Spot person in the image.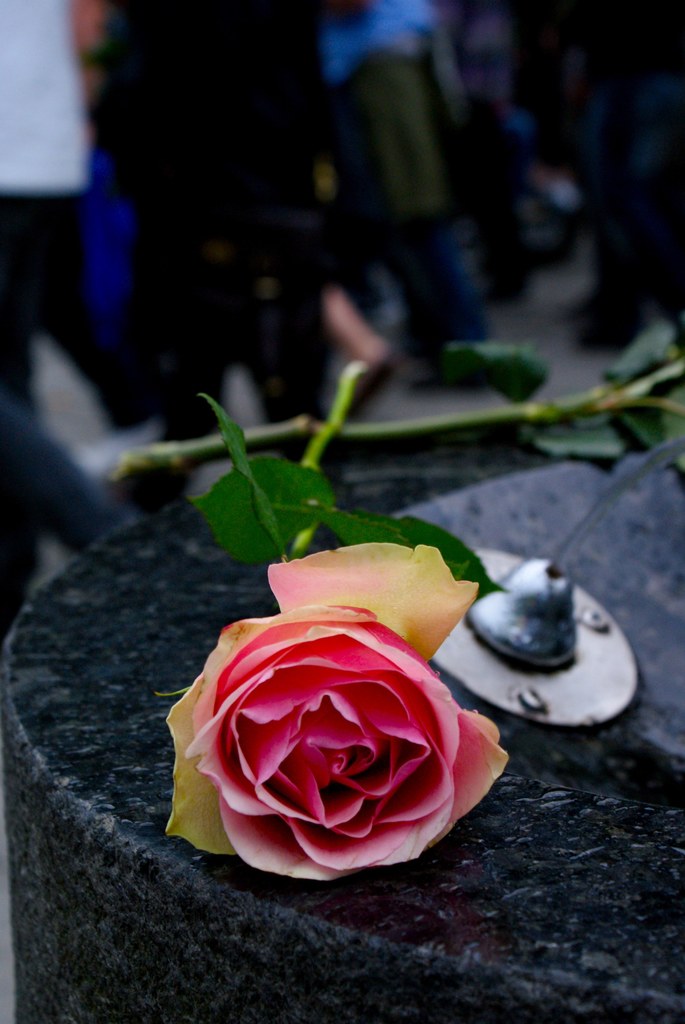
person found at bbox(328, 0, 500, 374).
